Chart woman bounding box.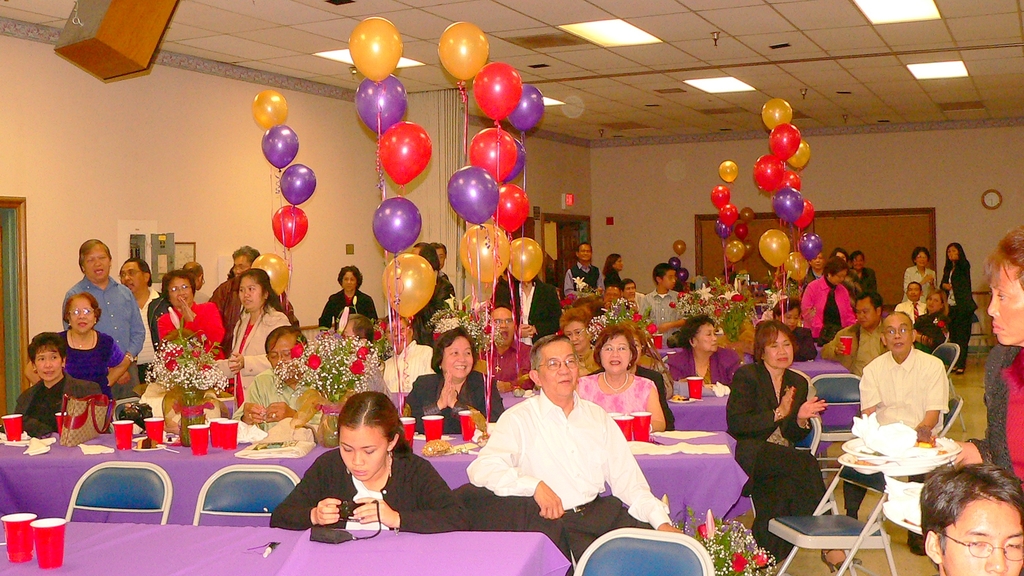
Charted: Rect(716, 319, 859, 575).
